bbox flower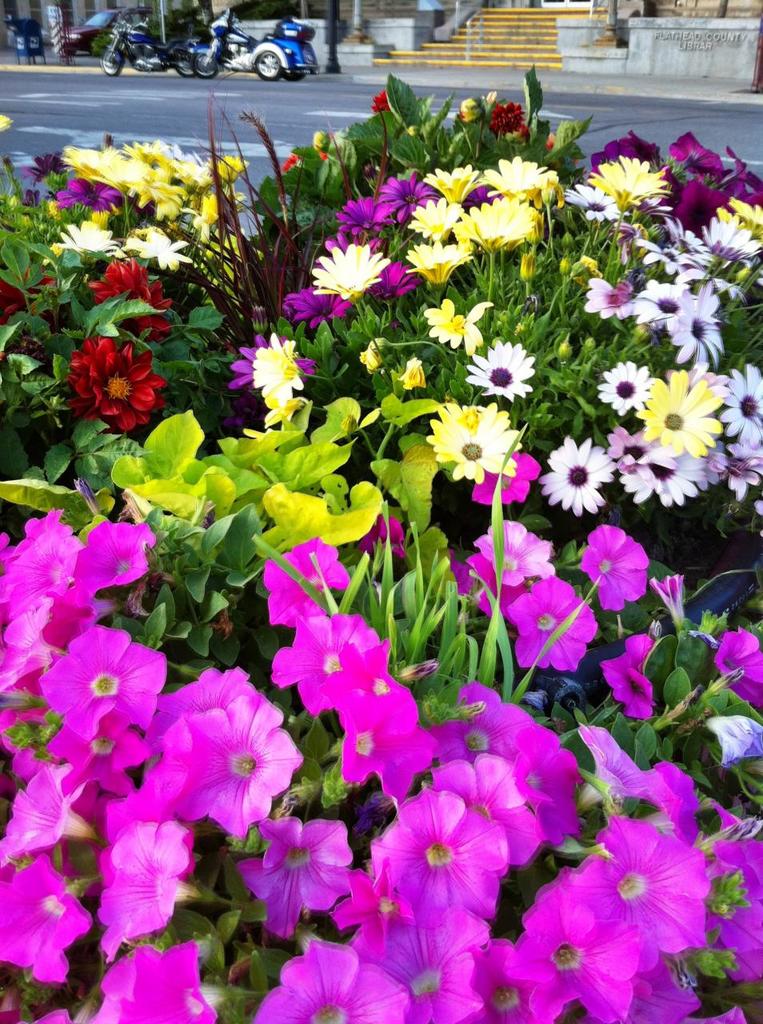
bbox(449, 550, 490, 612)
